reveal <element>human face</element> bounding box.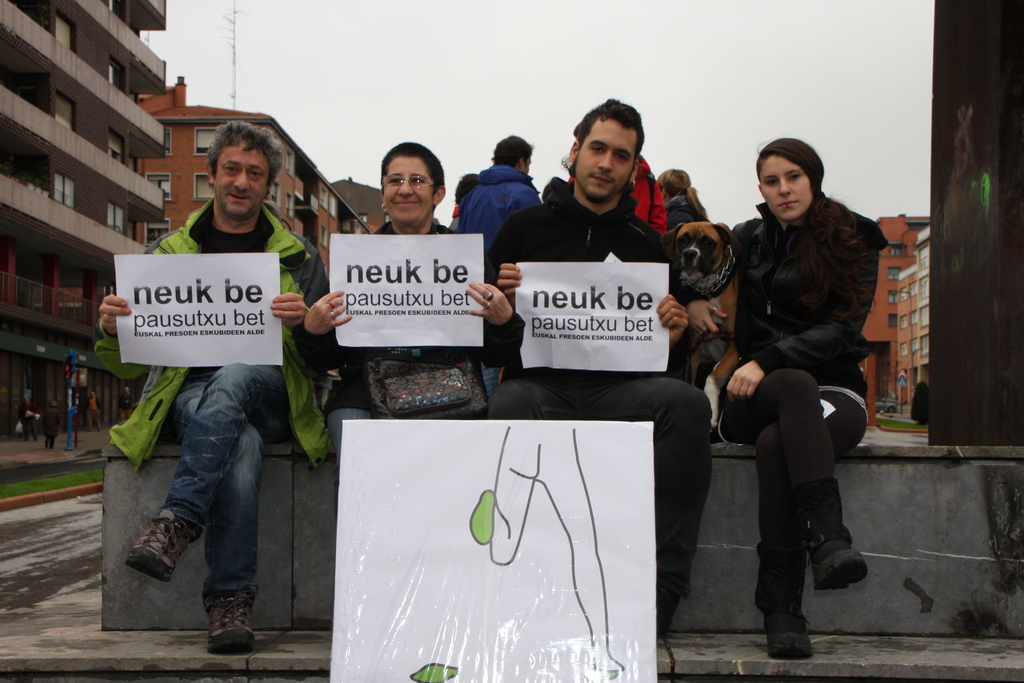
Revealed: <region>220, 143, 268, 213</region>.
